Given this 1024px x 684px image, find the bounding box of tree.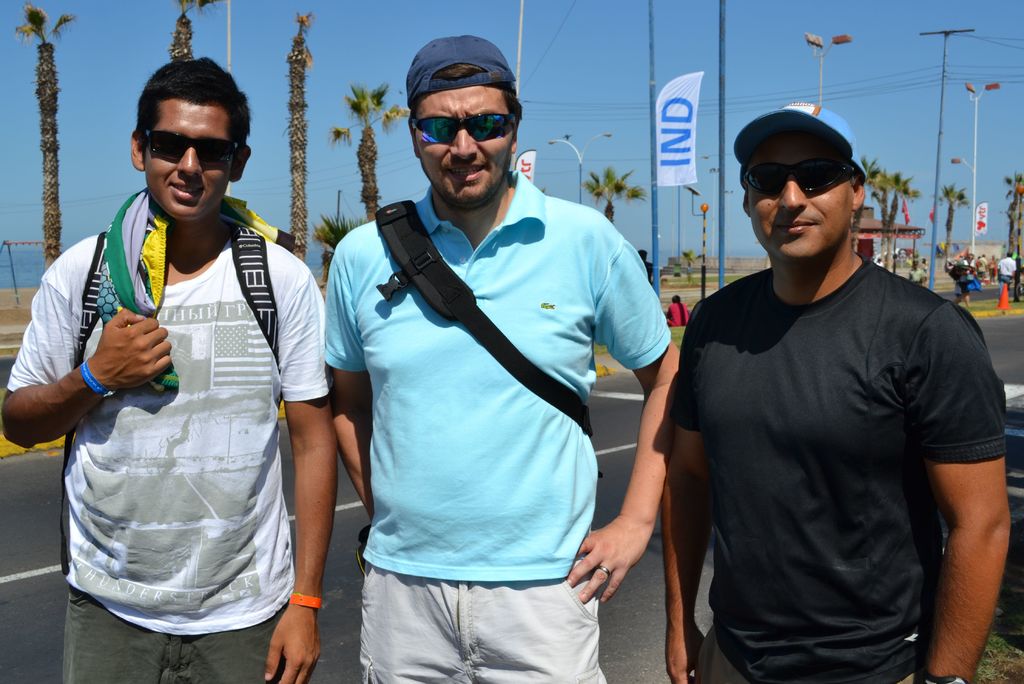
(19, 3, 75, 266).
